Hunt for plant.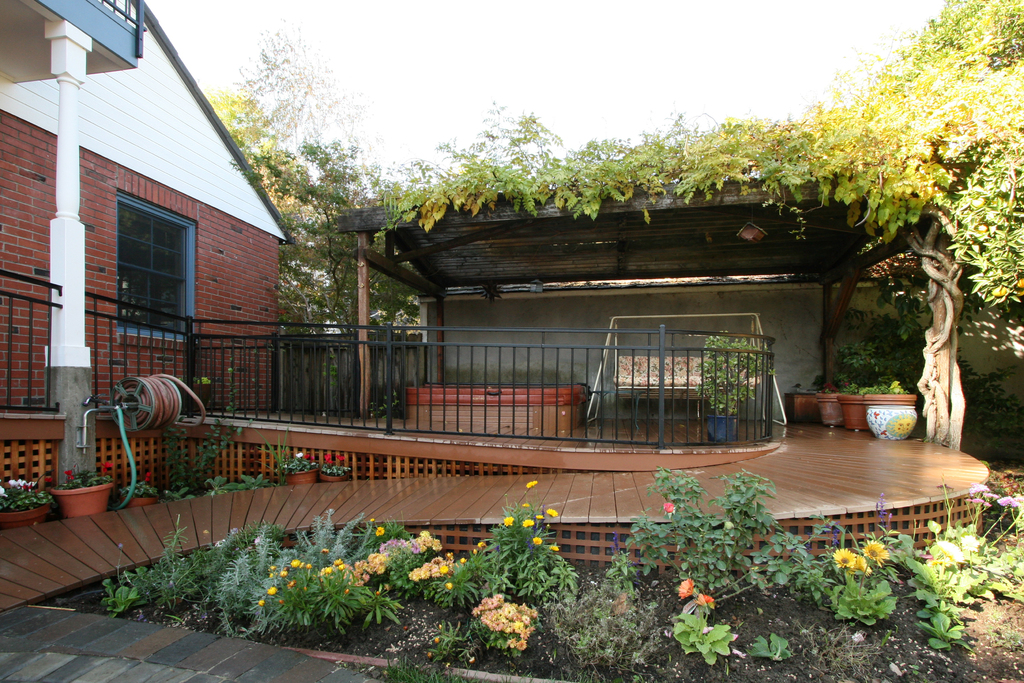
Hunted down at [819,383,845,397].
